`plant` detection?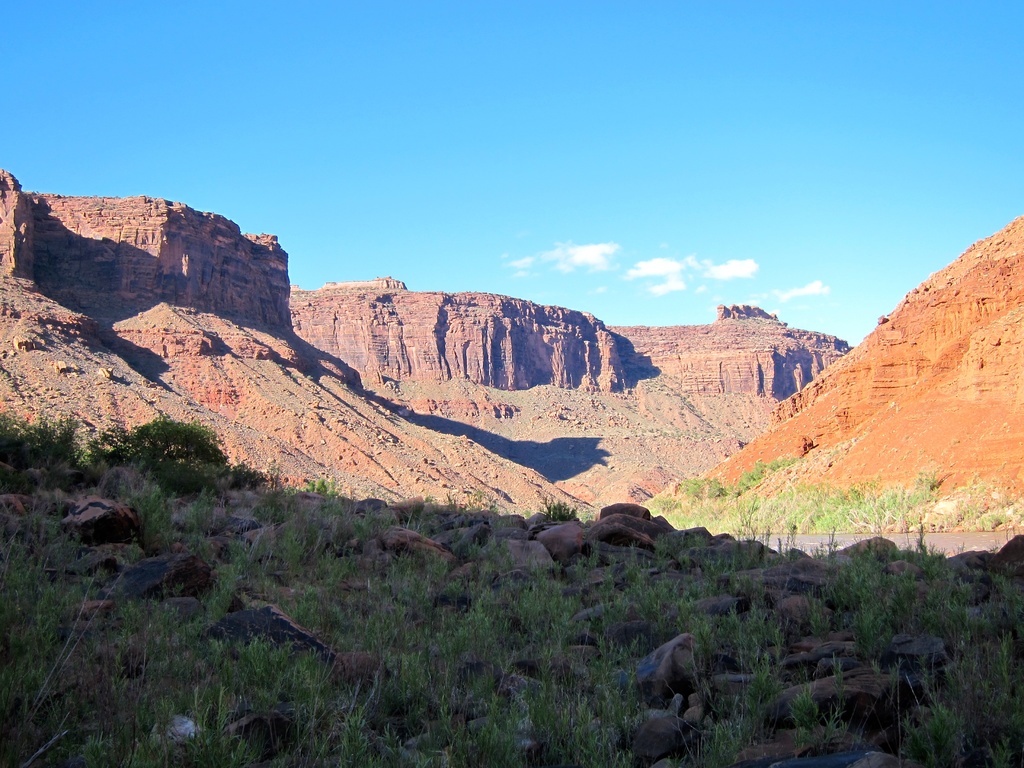
crop(960, 476, 991, 500)
